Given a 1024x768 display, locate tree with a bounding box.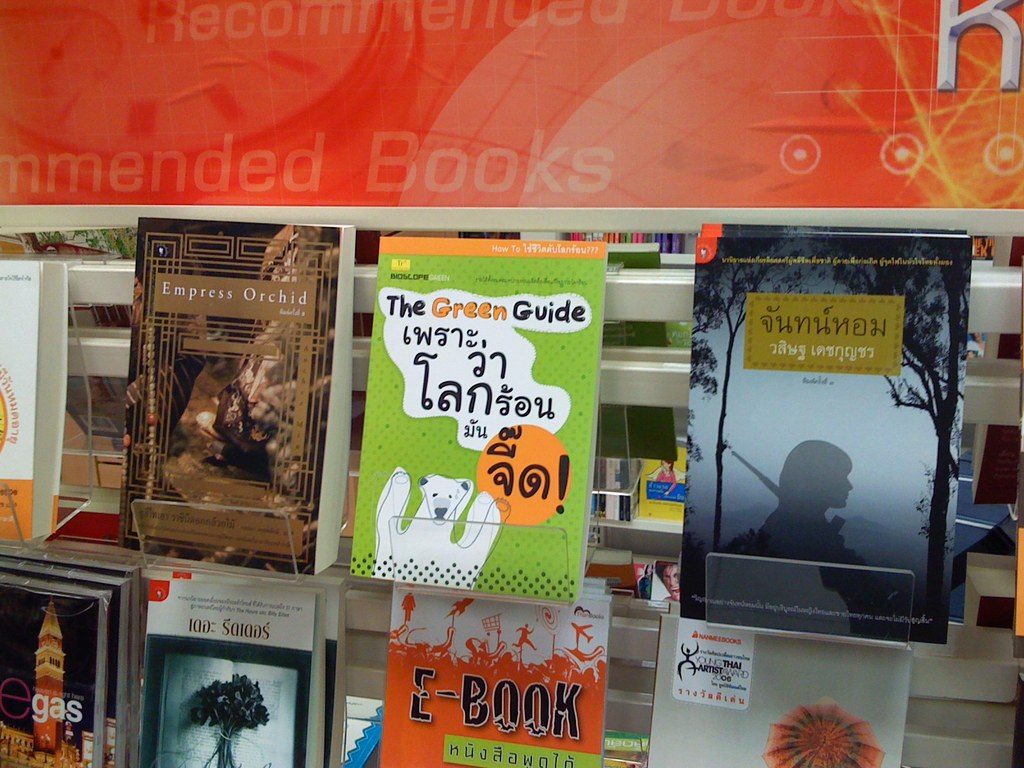
Located: <box>184,669,294,767</box>.
